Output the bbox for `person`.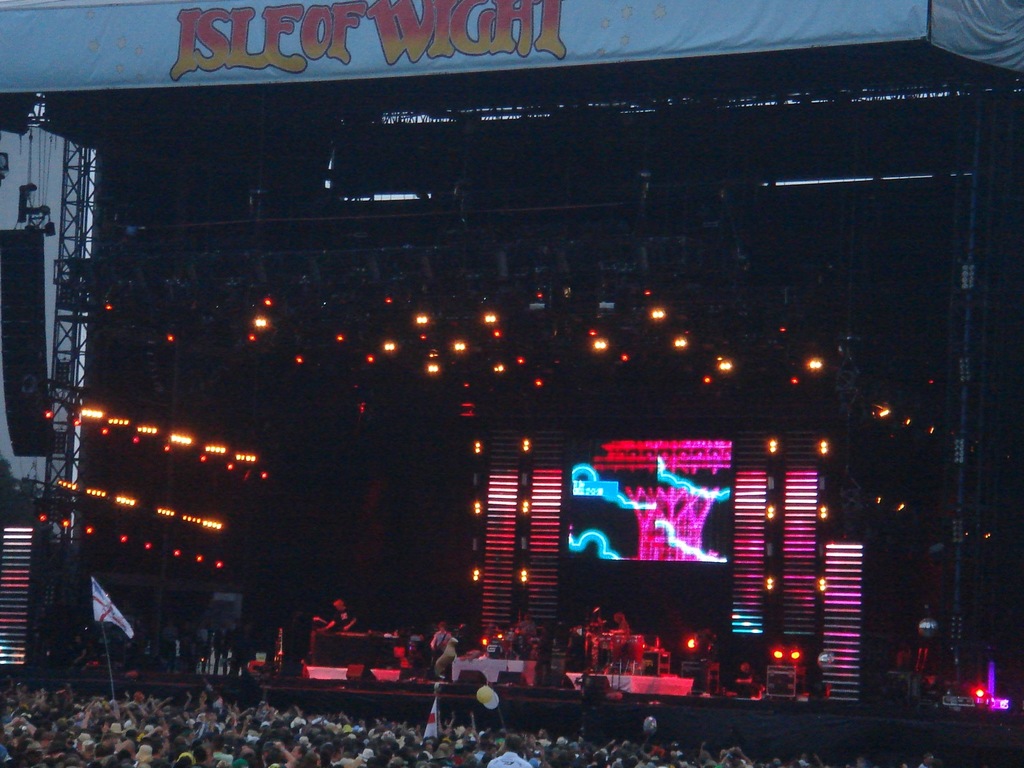
<region>323, 593, 356, 626</region>.
